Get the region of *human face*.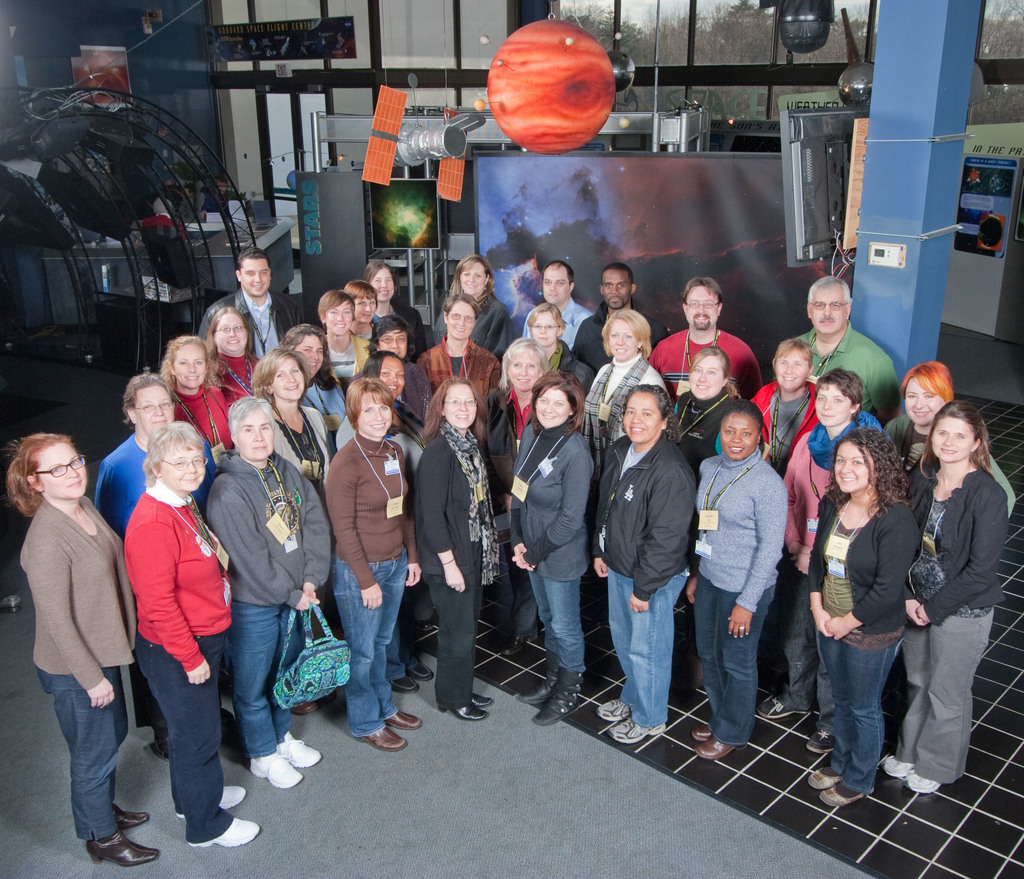
{"left": 532, "top": 314, "right": 559, "bottom": 344}.
